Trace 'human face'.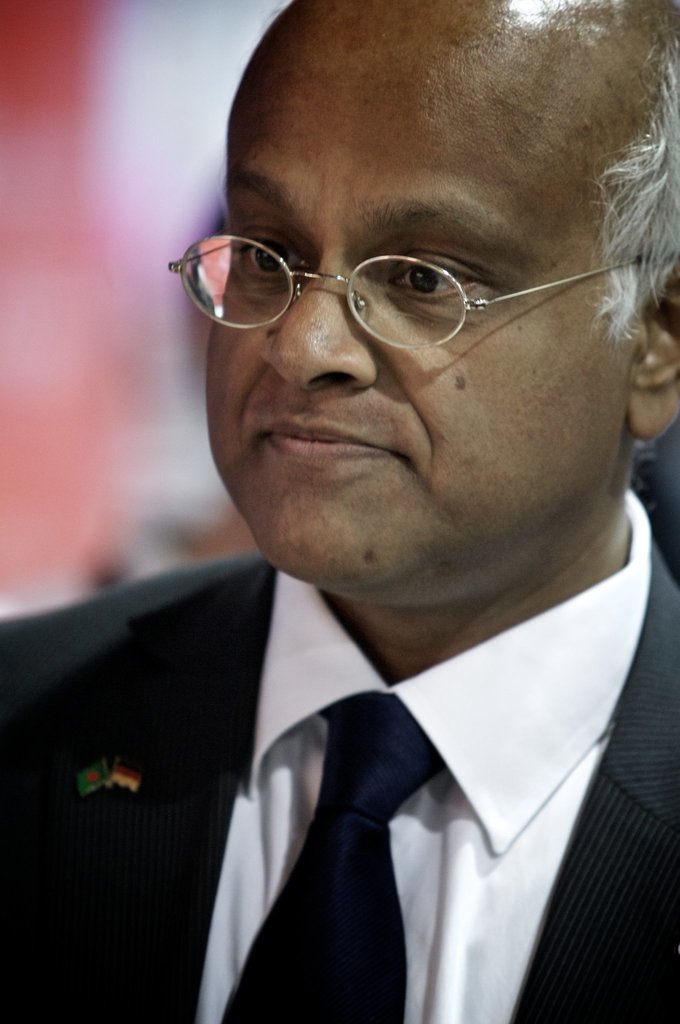
Traced to box=[203, 0, 658, 612].
